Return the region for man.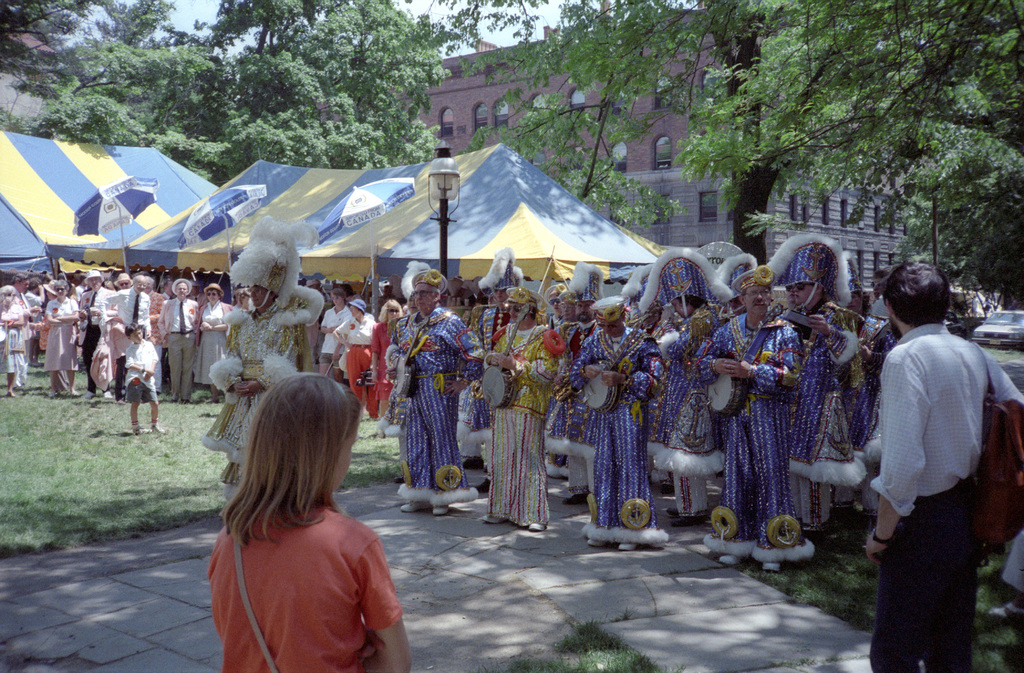
159/276/203/402.
